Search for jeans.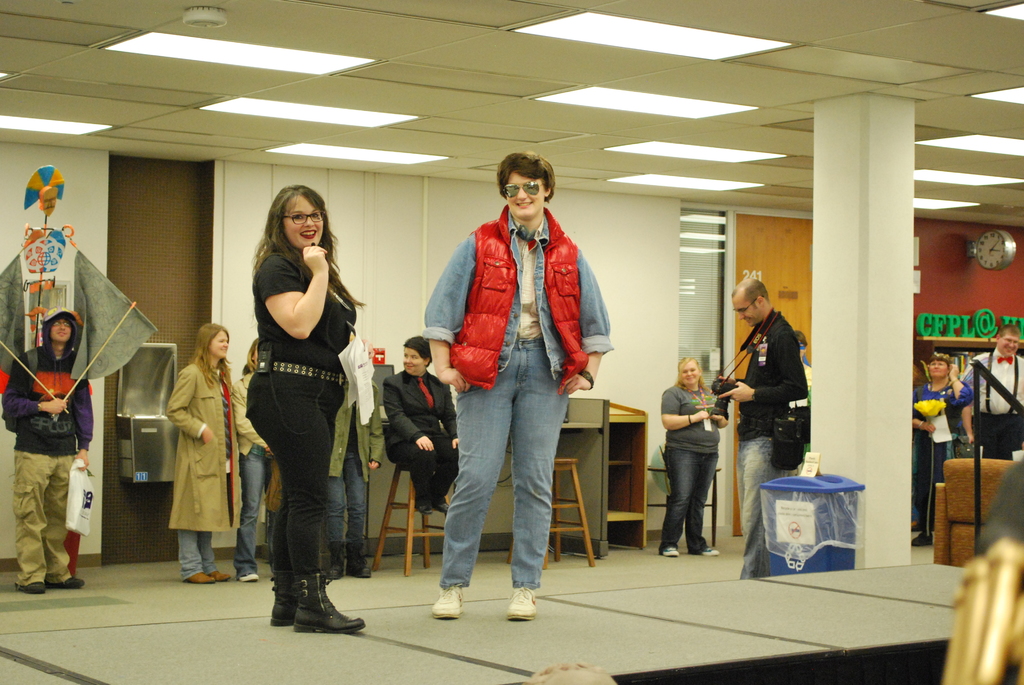
Found at 737:436:804:577.
